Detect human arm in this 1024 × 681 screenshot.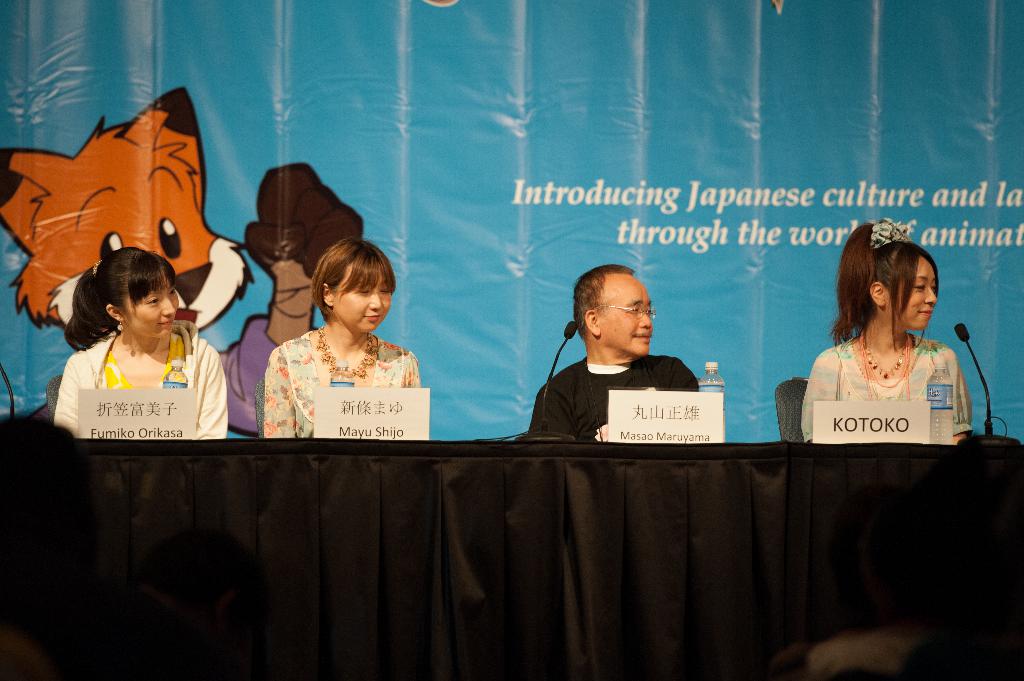
Detection: (x1=804, y1=347, x2=856, y2=449).
